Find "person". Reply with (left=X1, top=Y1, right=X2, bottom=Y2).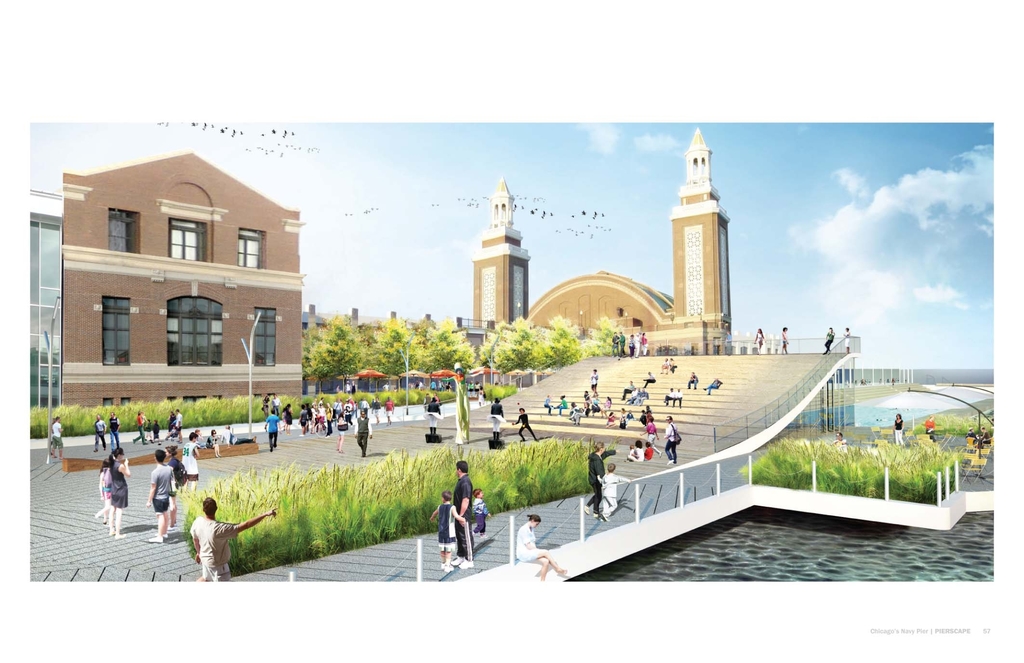
(left=921, top=413, right=939, bottom=446).
